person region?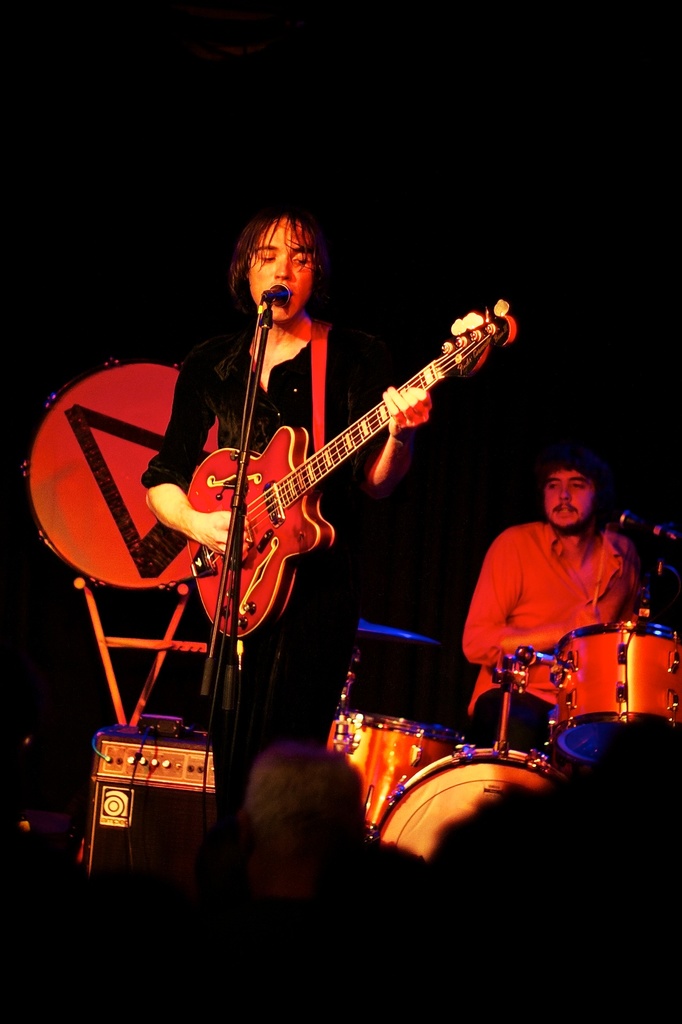
{"left": 455, "top": 451, "right": 654, "bottom": 752}
